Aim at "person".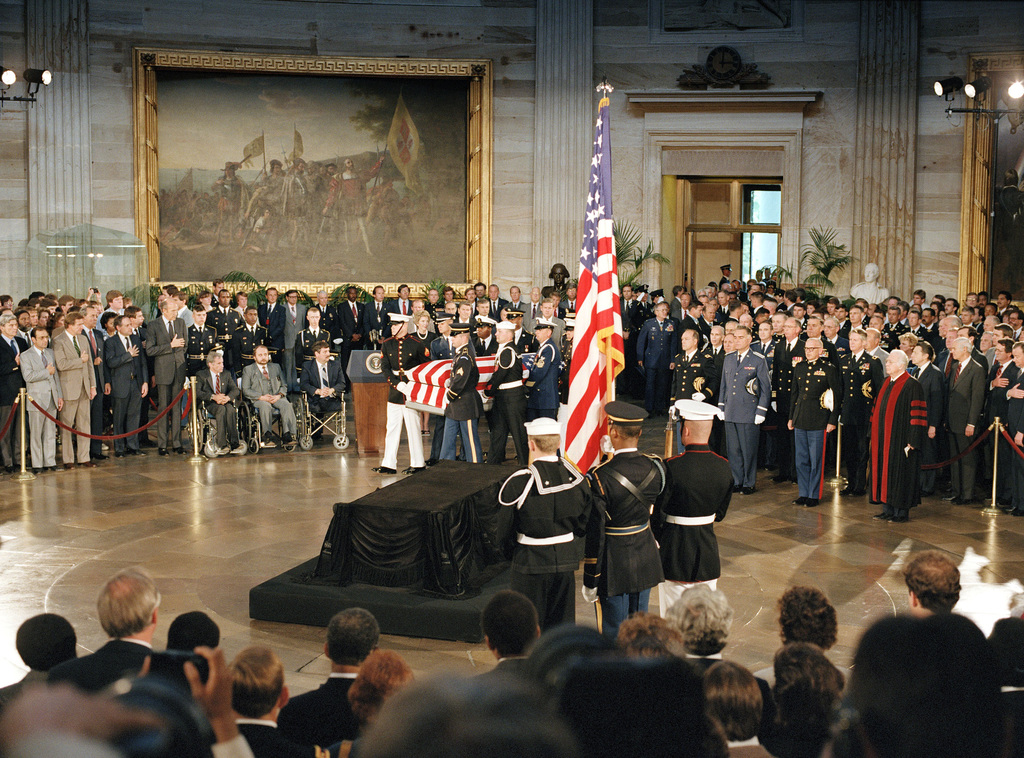
Aimed at [430,289,436,304].
